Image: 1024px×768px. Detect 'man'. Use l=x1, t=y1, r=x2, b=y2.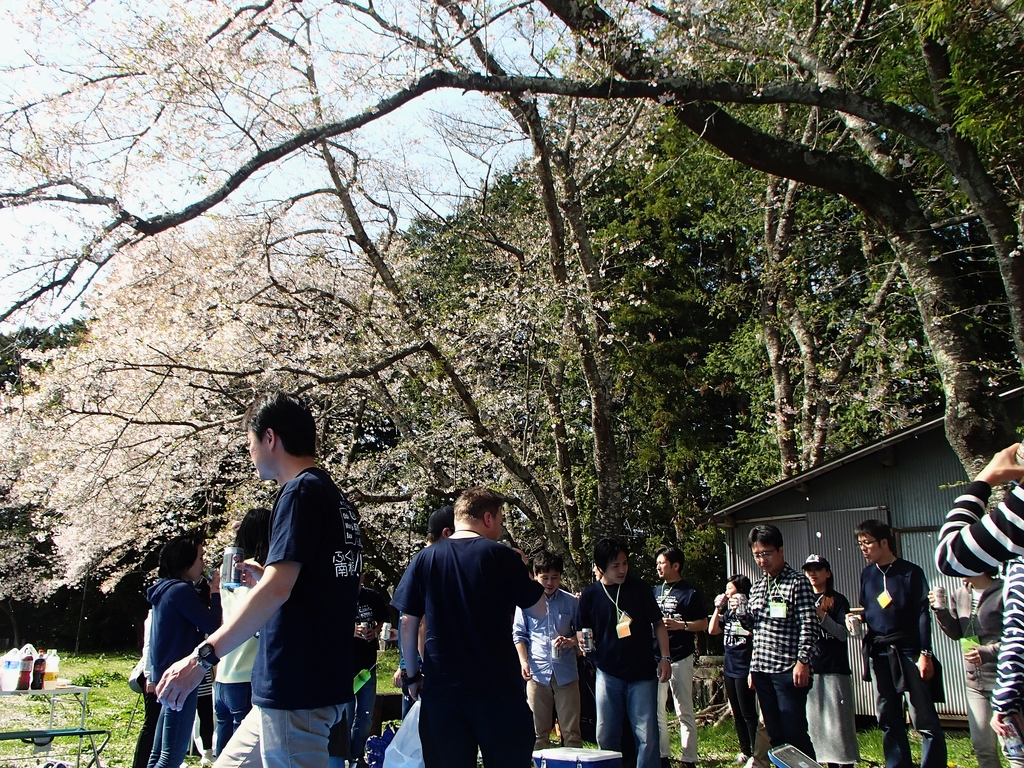
l=931, t=440, r=1023, b=767.
